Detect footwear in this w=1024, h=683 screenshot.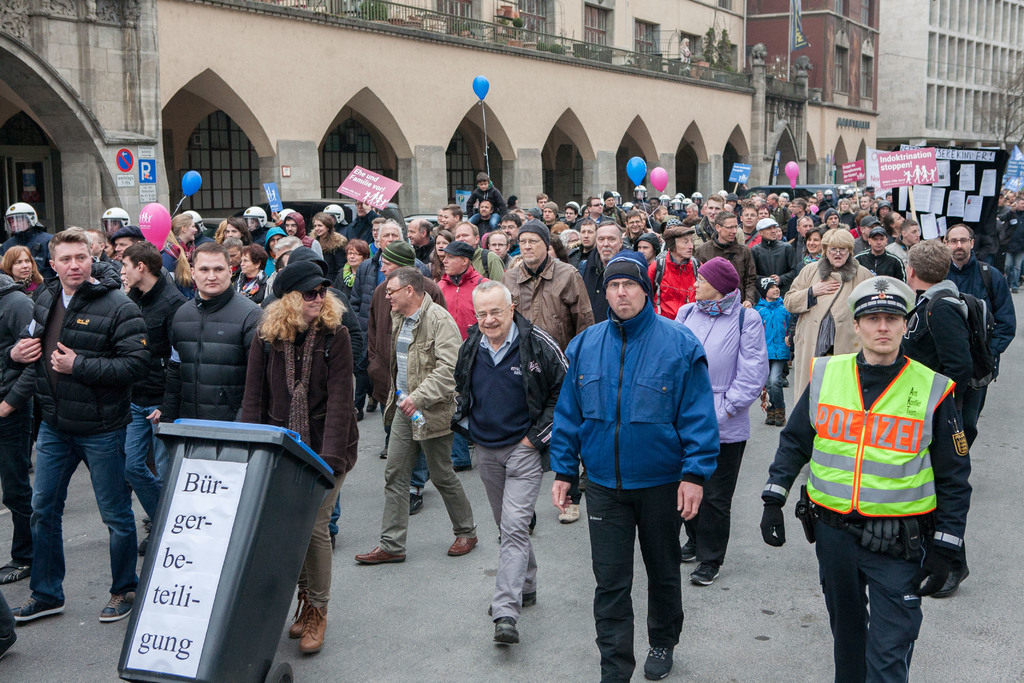
Detection: pyautogui.locateOnScreen(682, 539, 696, 562).
